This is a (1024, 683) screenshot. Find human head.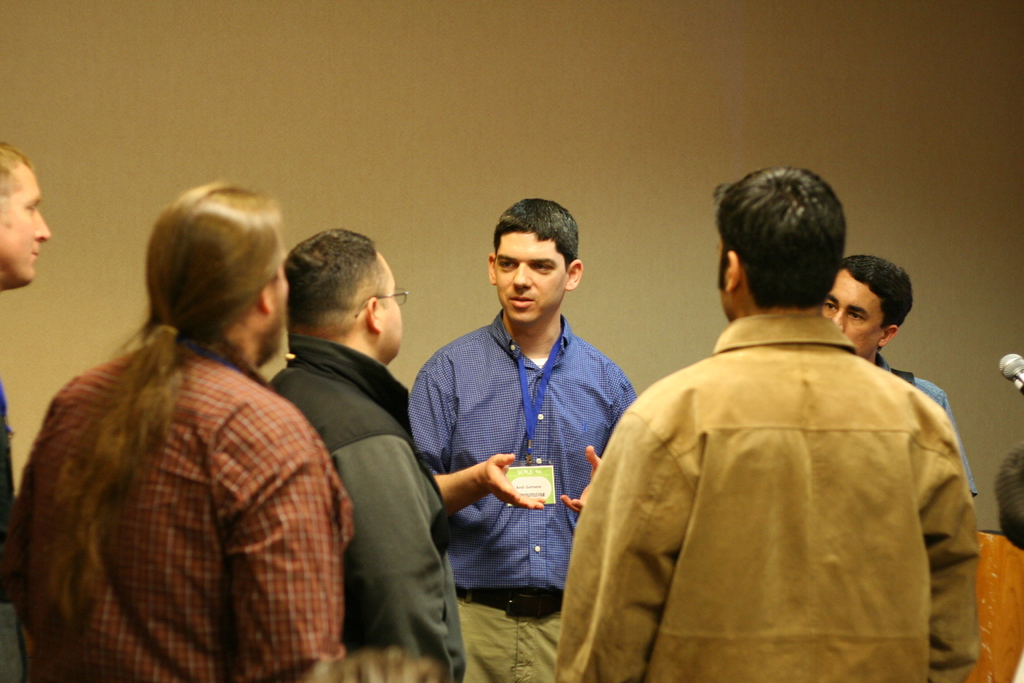
Bounding box: <region>477, 200, 586, 316</region>.
